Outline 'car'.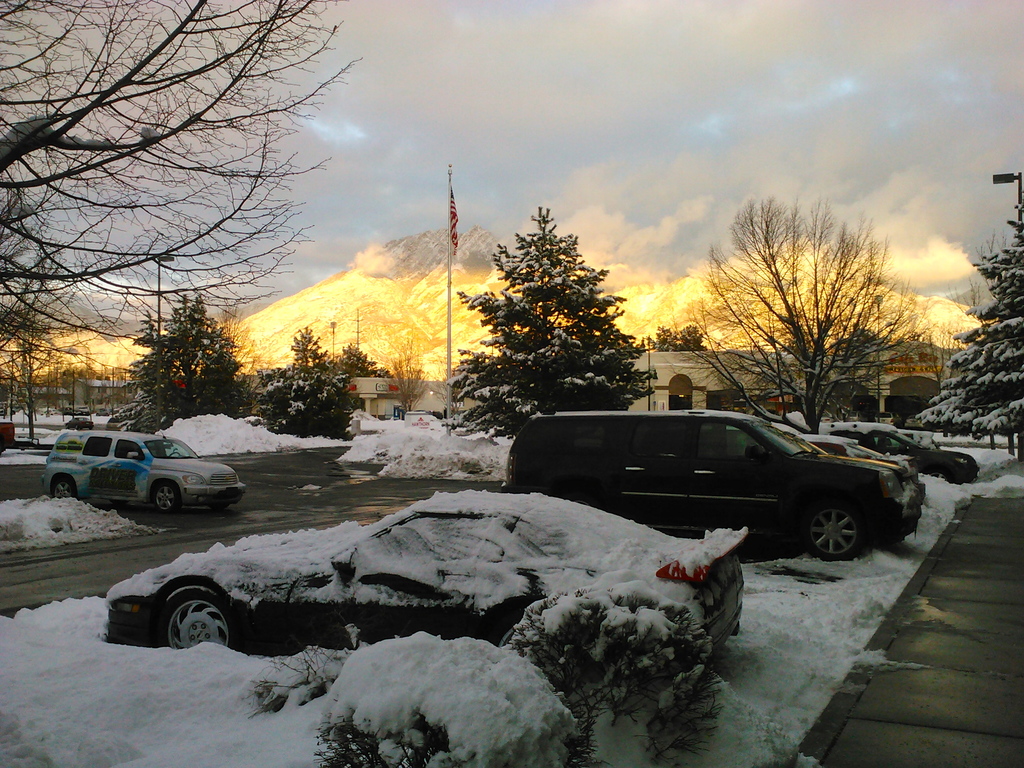
Outline: left=820, top=421, right=983, bottom=478.
